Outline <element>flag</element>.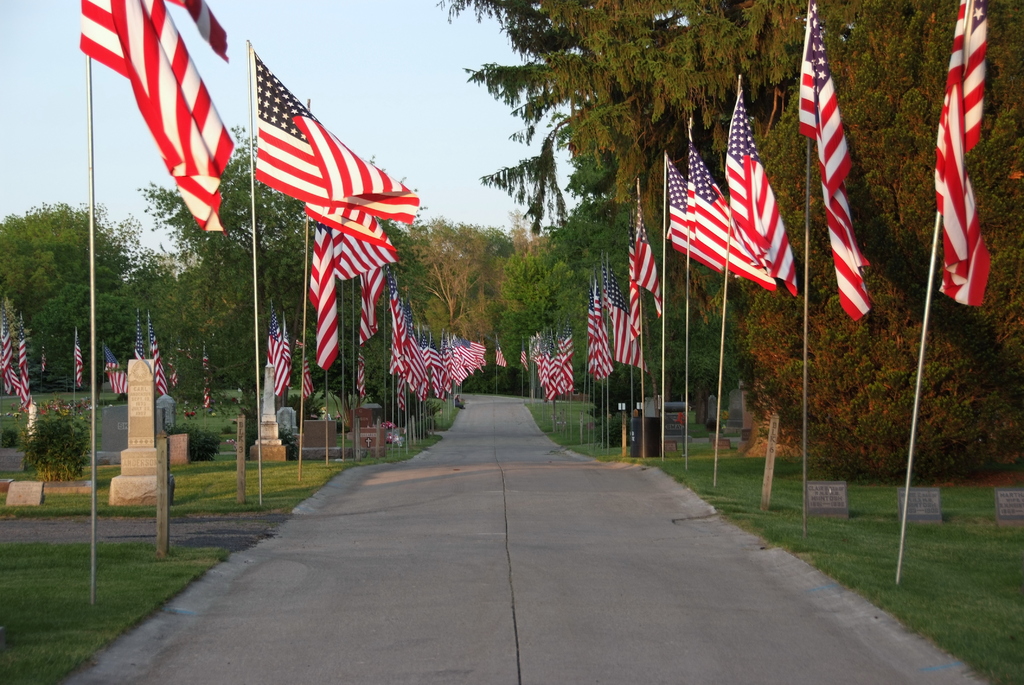
Outline: <bbox>150, 324, 170, 401</bbox>.
